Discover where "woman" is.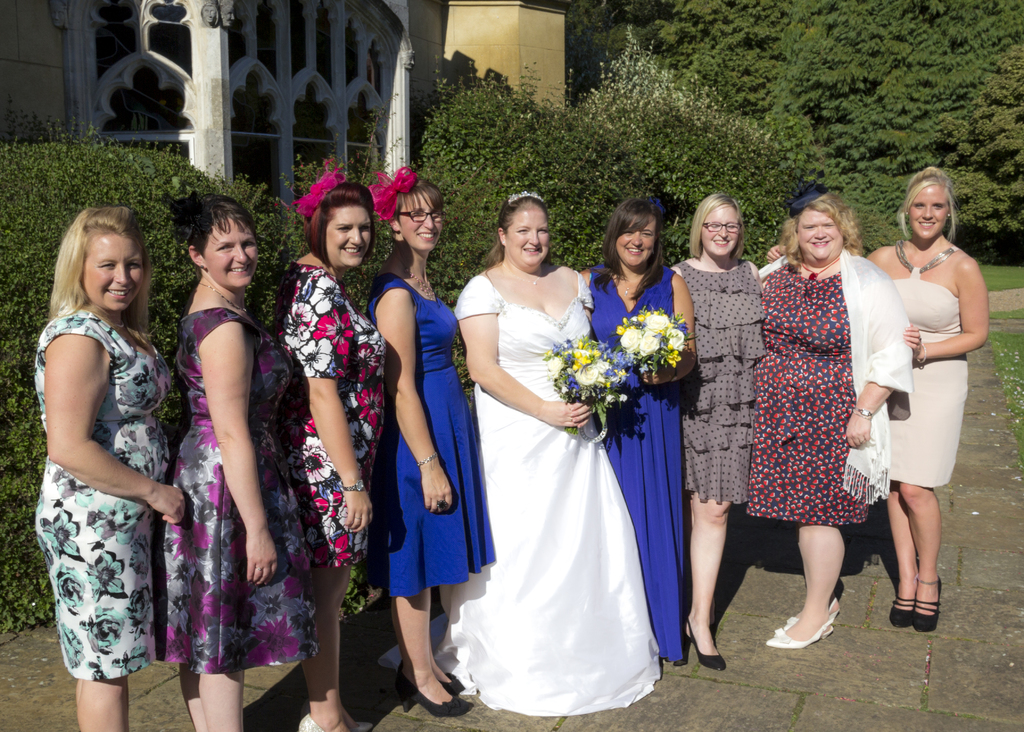
Discovered at x1=275 y1=159 x2=381 y2=731.
